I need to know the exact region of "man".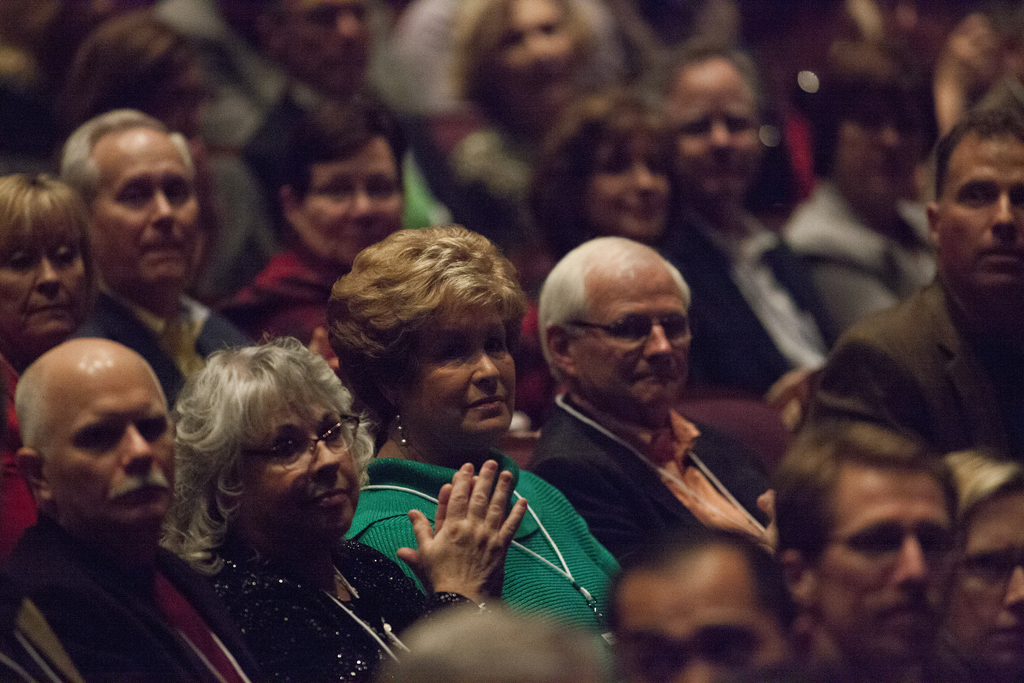
Region: 509:214:785:631.
